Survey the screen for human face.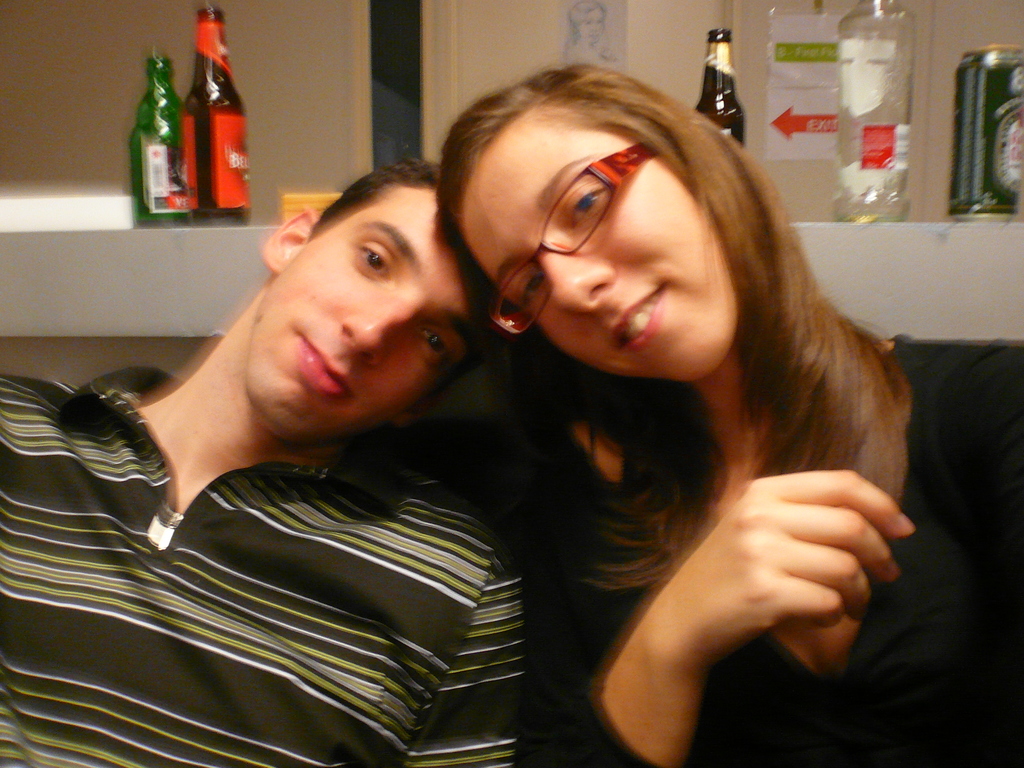
Survey found: 262/185/481/451.
